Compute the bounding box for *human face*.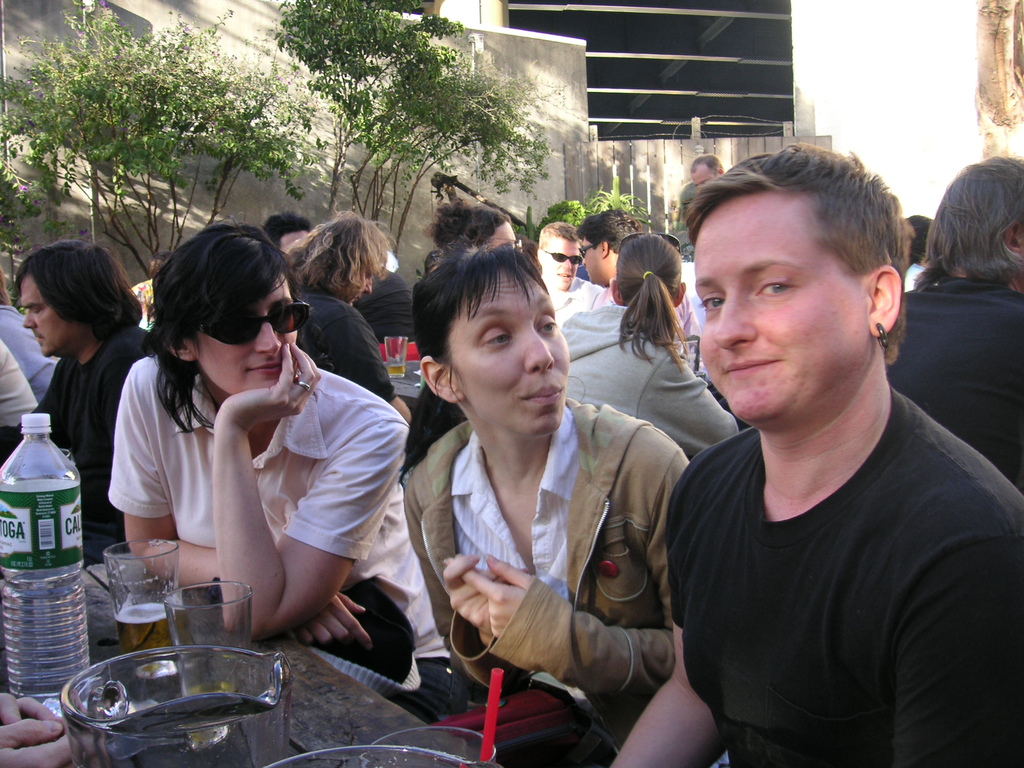
pyautogui.locateOnScreen(539, 232, 576, 296).
